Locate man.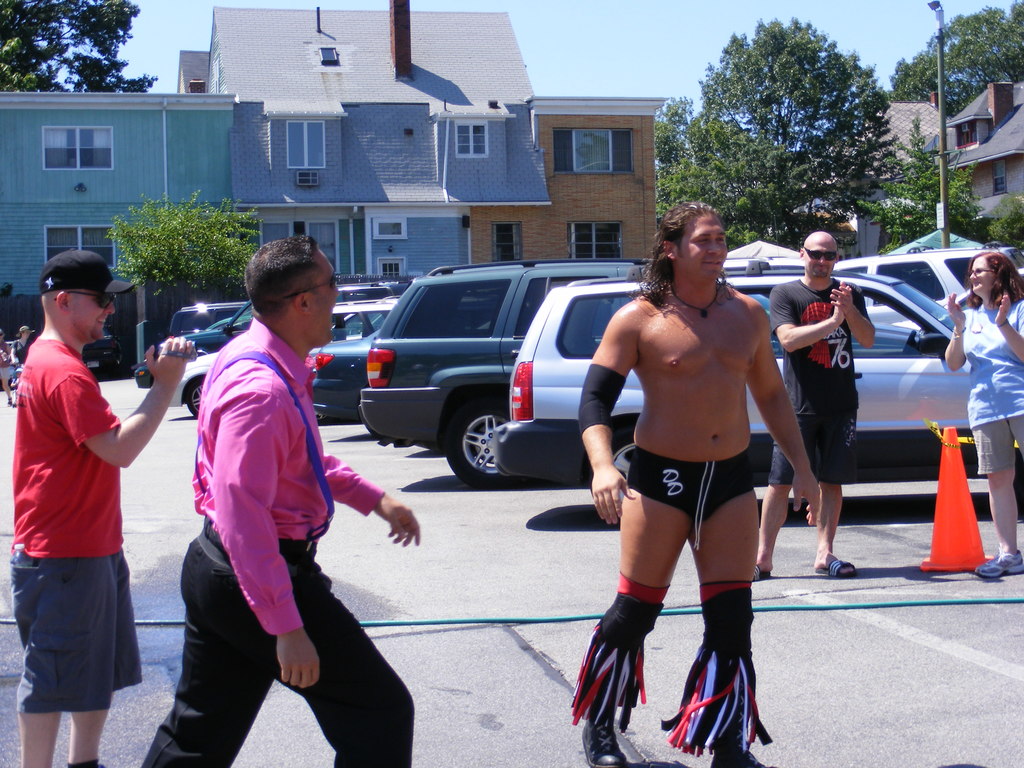
Bounding box: {"left": 579, "top": 204, "right": 818, "bottom": 767}.
